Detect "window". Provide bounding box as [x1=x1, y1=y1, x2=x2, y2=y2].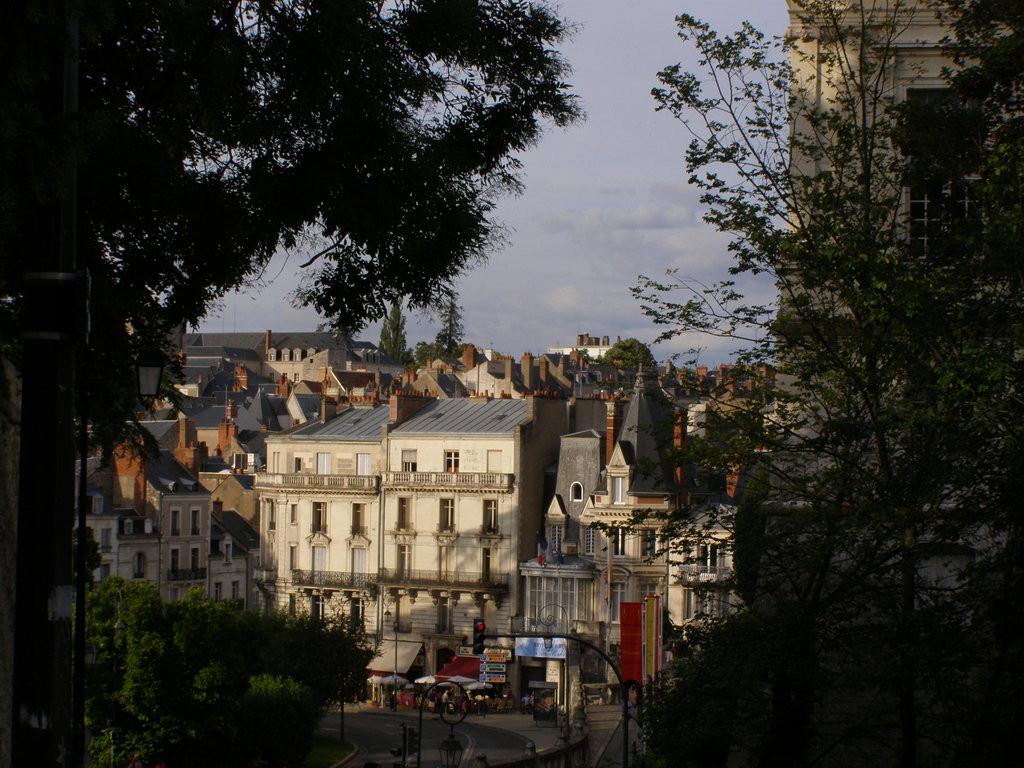
[x1=399, y1=450, x2=417, y2=483].
